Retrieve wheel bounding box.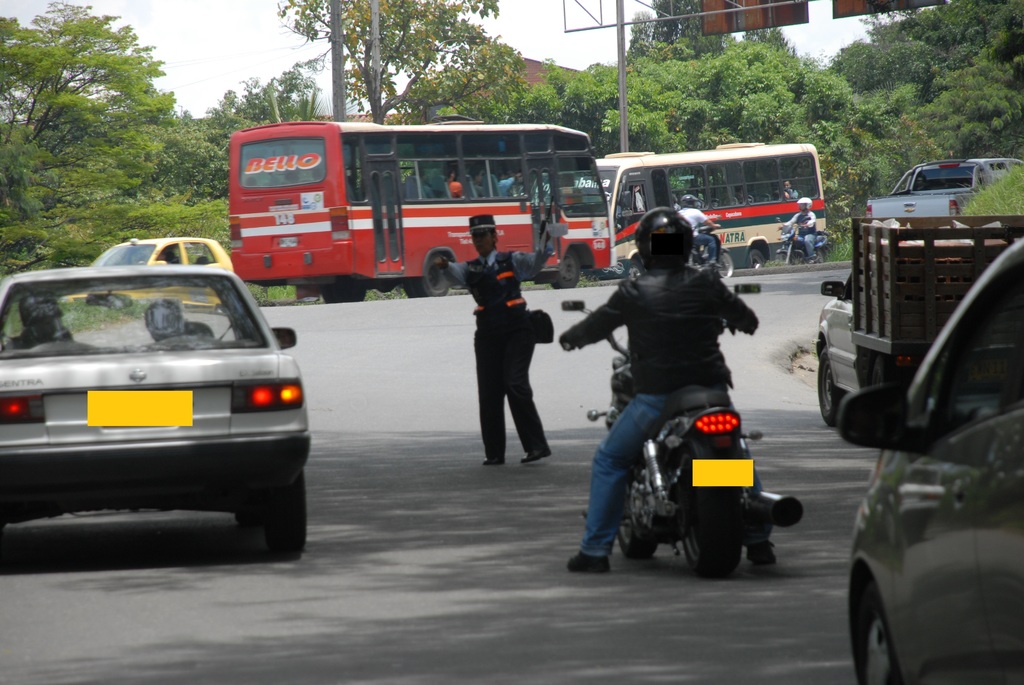
Bounding box: 846,587,904,684.
